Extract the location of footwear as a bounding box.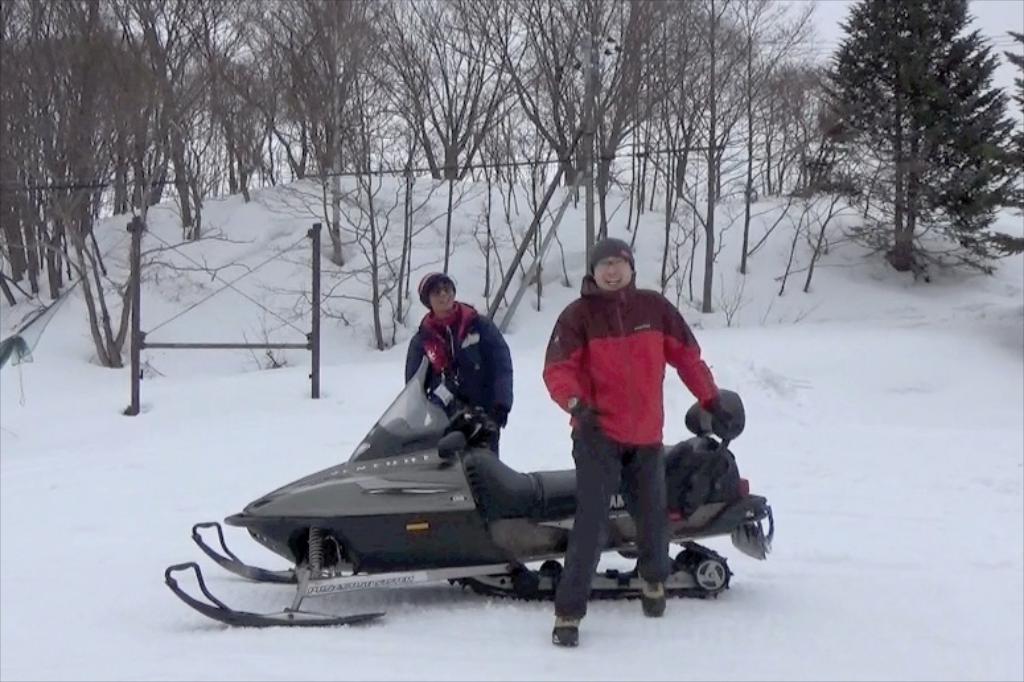
(x1=638, y1=576, x2=666, y2=620).
